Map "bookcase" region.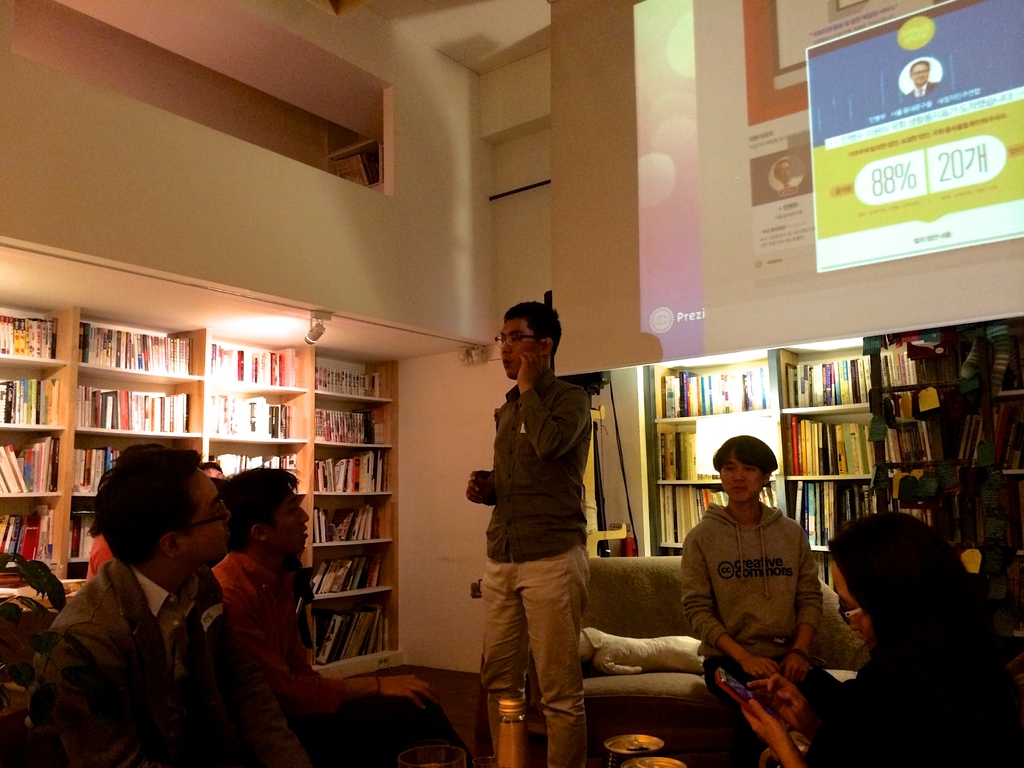
Mapped to 0,294,455,636.
